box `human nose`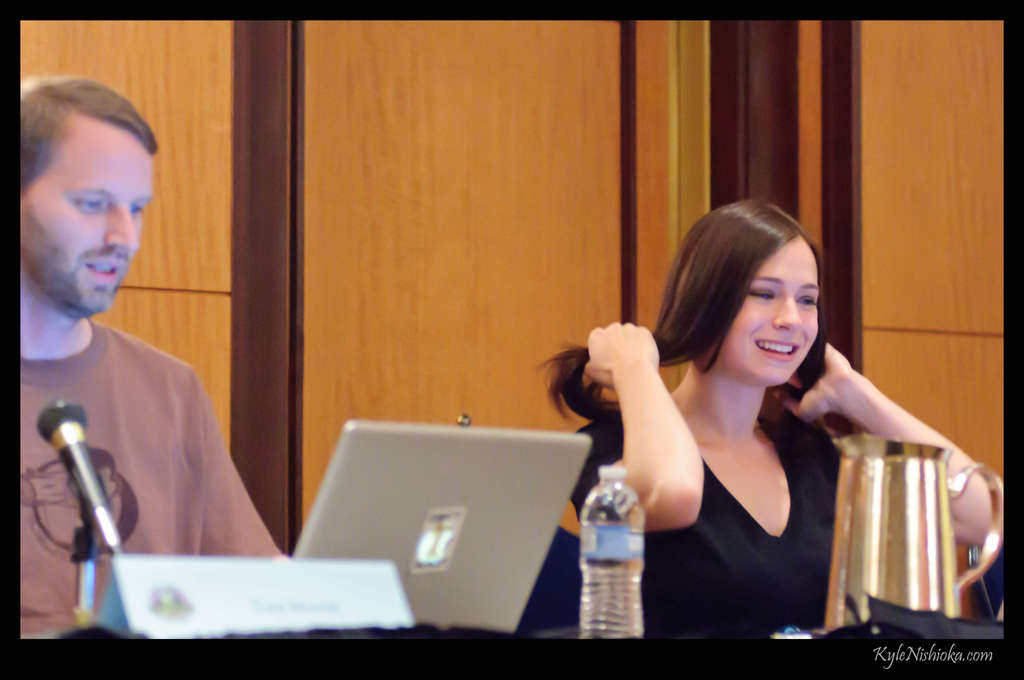
106 203 140 250
